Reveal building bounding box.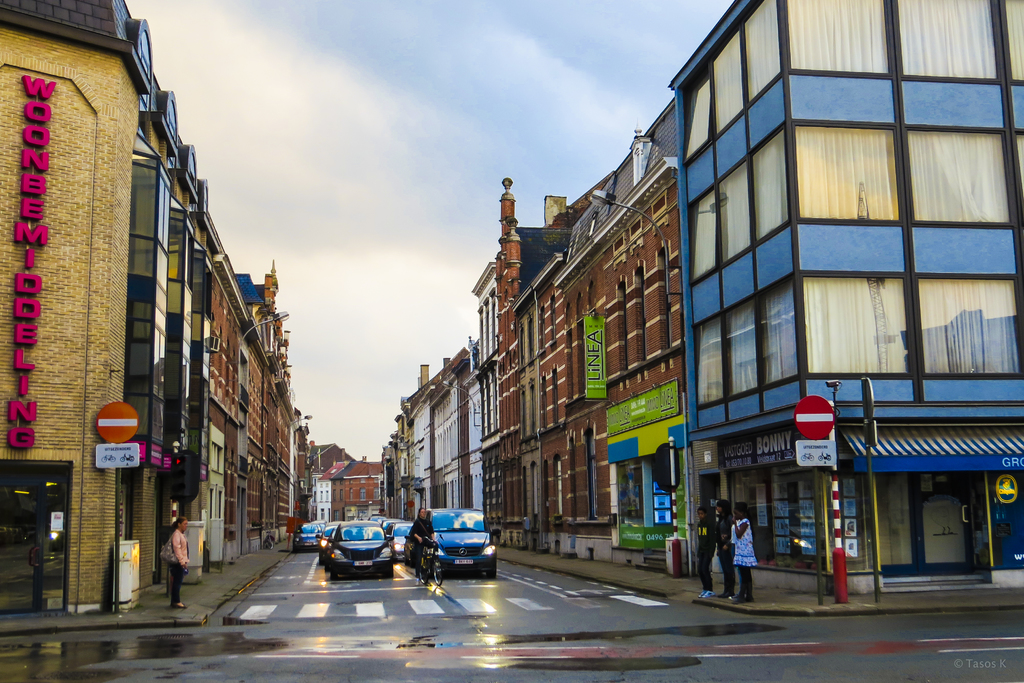
Revealed: rect(668, 0, 1023, 584).
